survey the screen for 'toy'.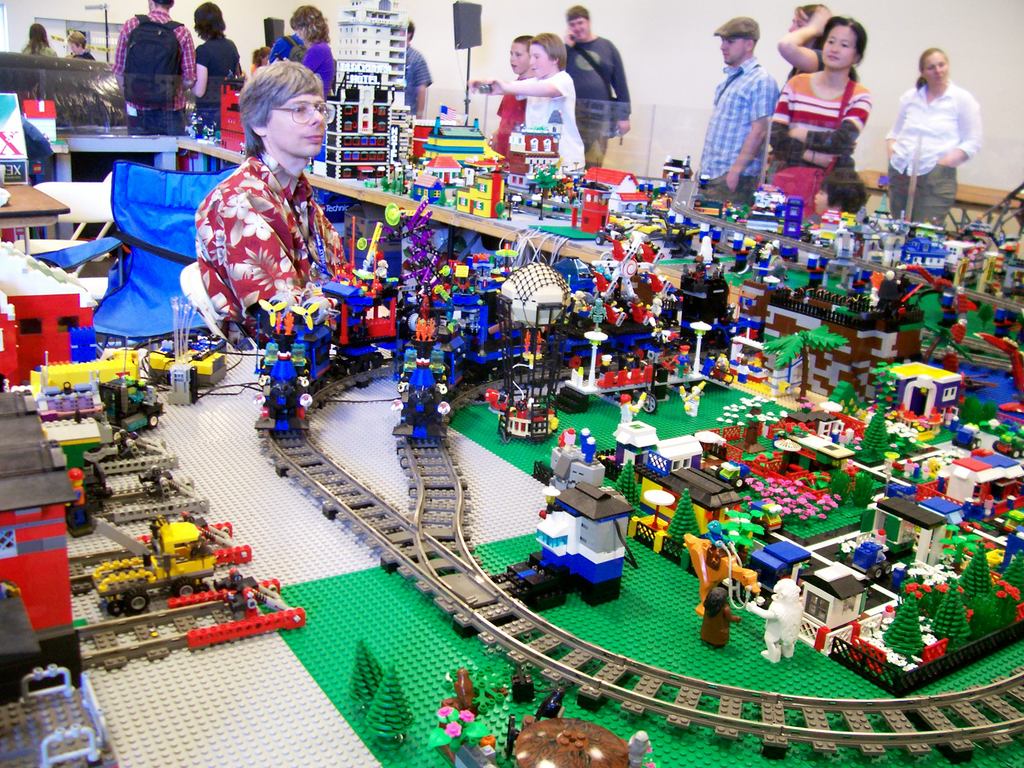
Survey found: (left=350, top=641, right=387, bottom=708).
